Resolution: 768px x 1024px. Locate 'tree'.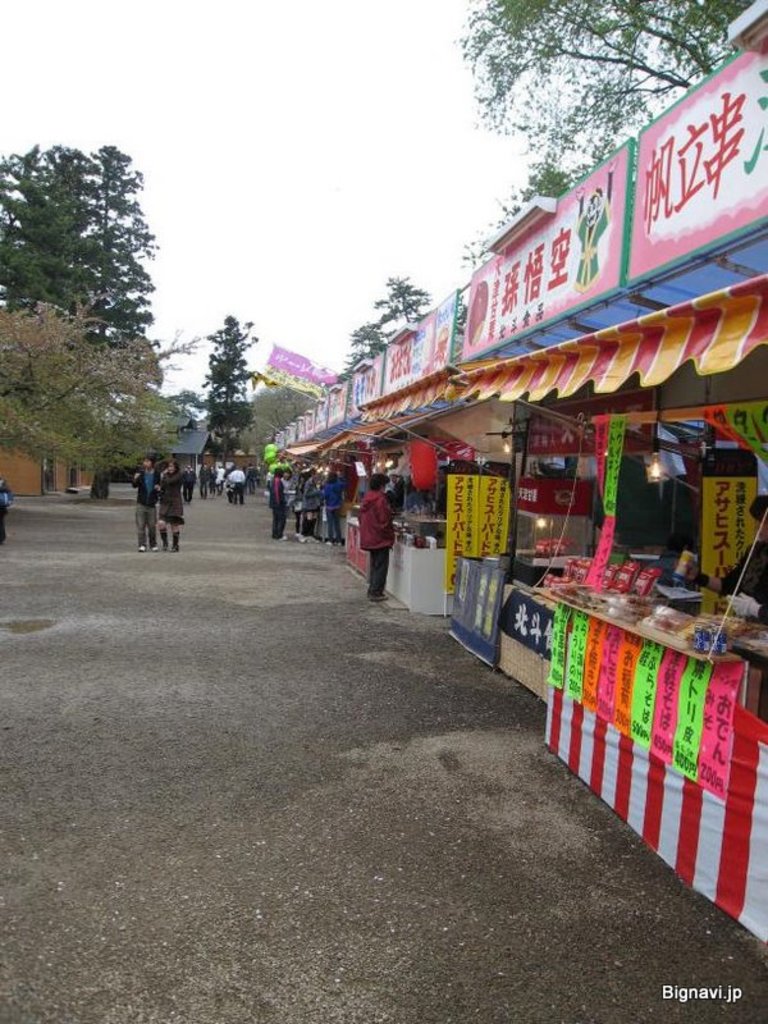
(x1=193, y1=307, x2=255, y2=468).
